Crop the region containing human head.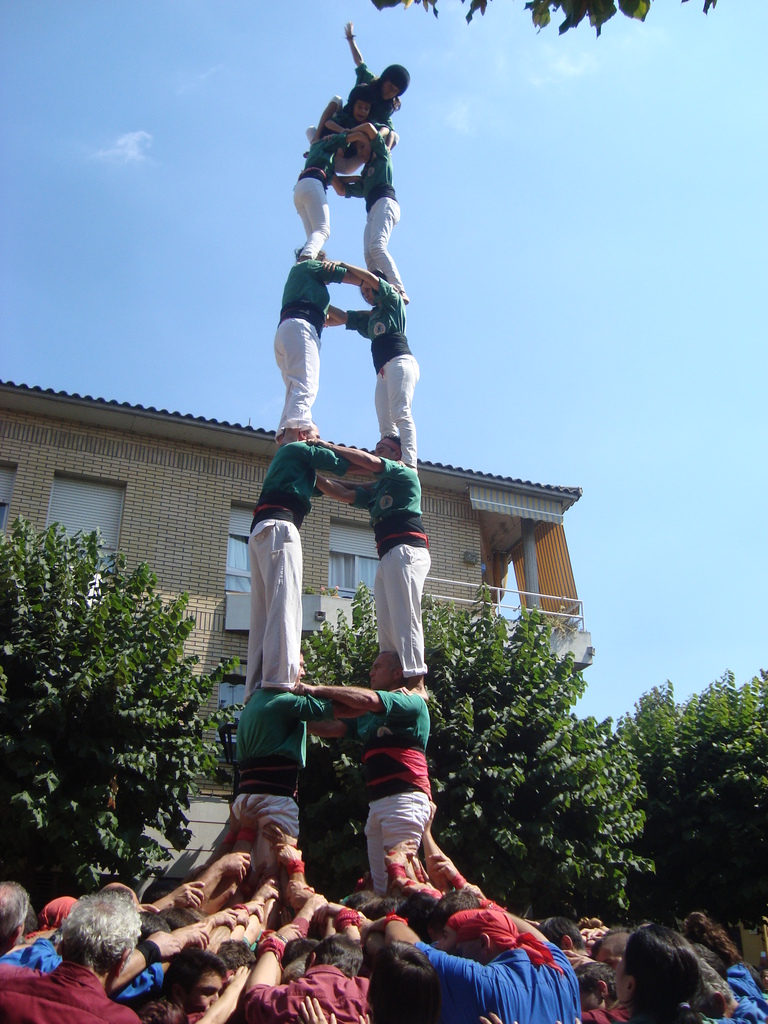
Crop region: [left=56, top=893, right=138, bottom=993].
